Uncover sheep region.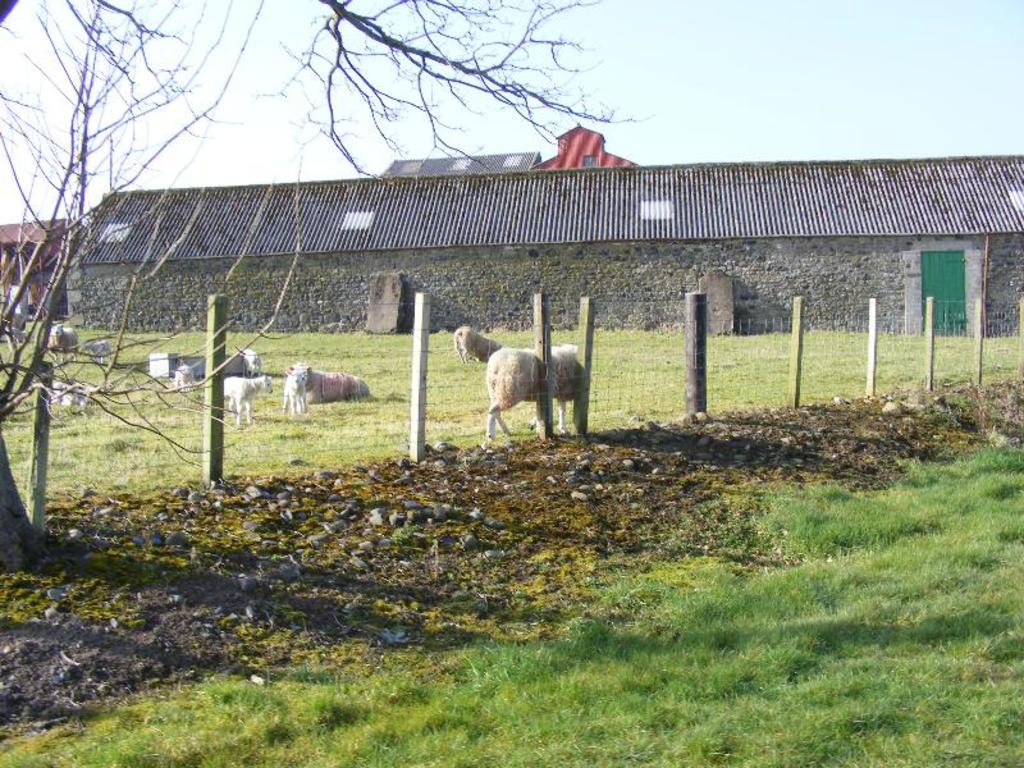
Uncovered: bbox=(287, 367, 369, 398).
